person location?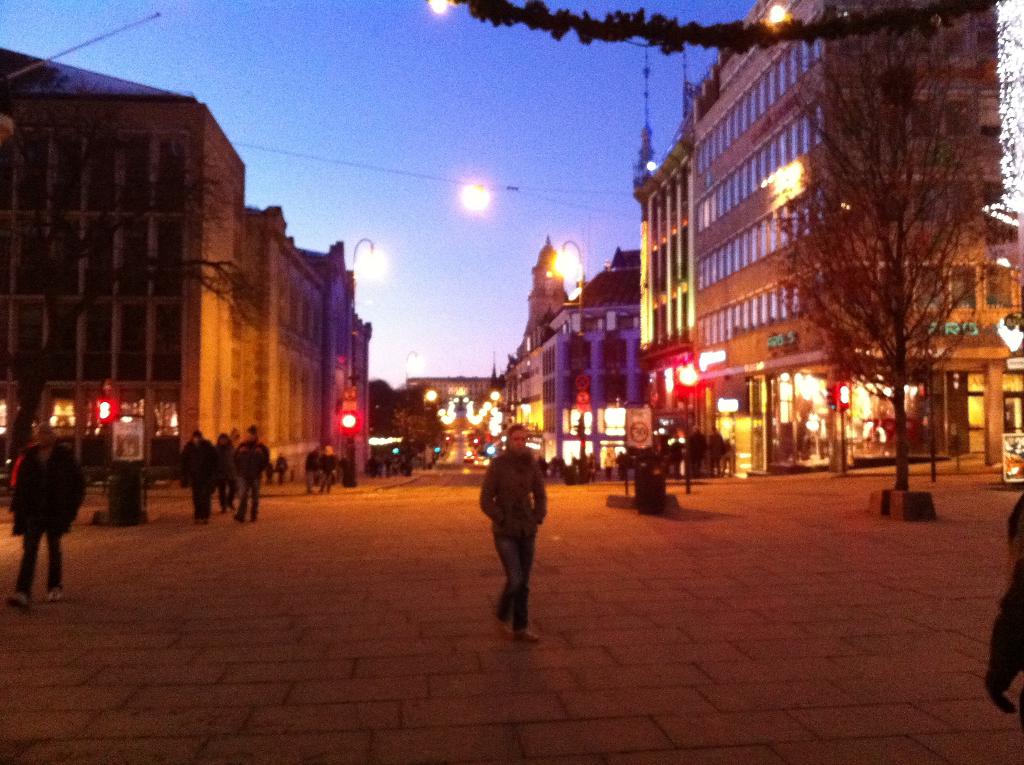
314, 449, 333, 487
